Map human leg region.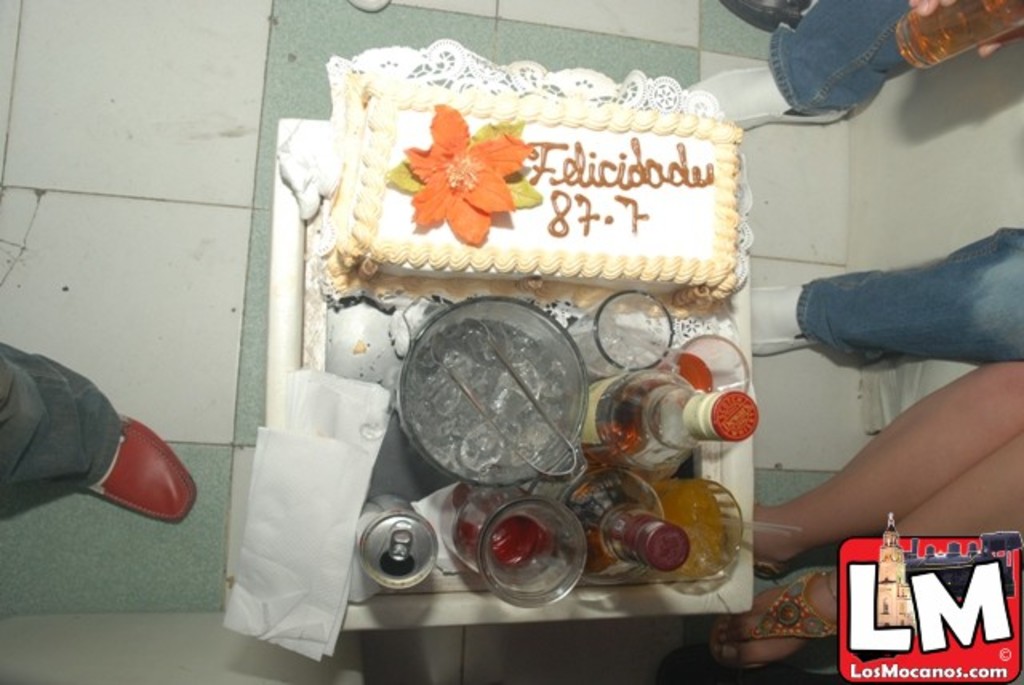
Mapped to box=[747, 362, 1022, 575].
